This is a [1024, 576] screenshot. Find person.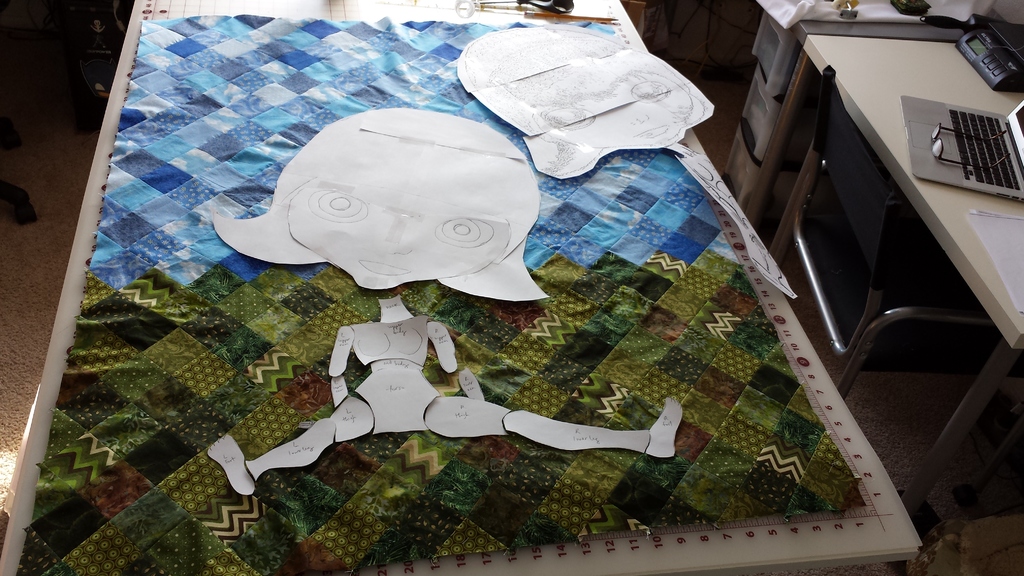
Bounding box: 212/111/552/302.
